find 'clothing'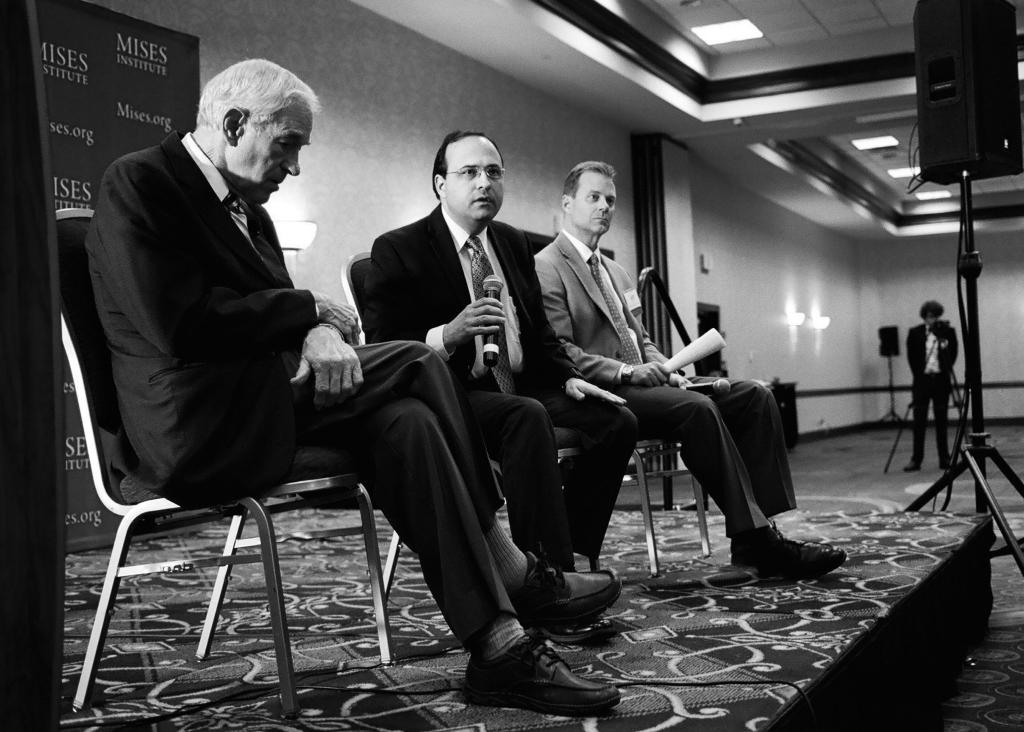
[366,192,634,565]
